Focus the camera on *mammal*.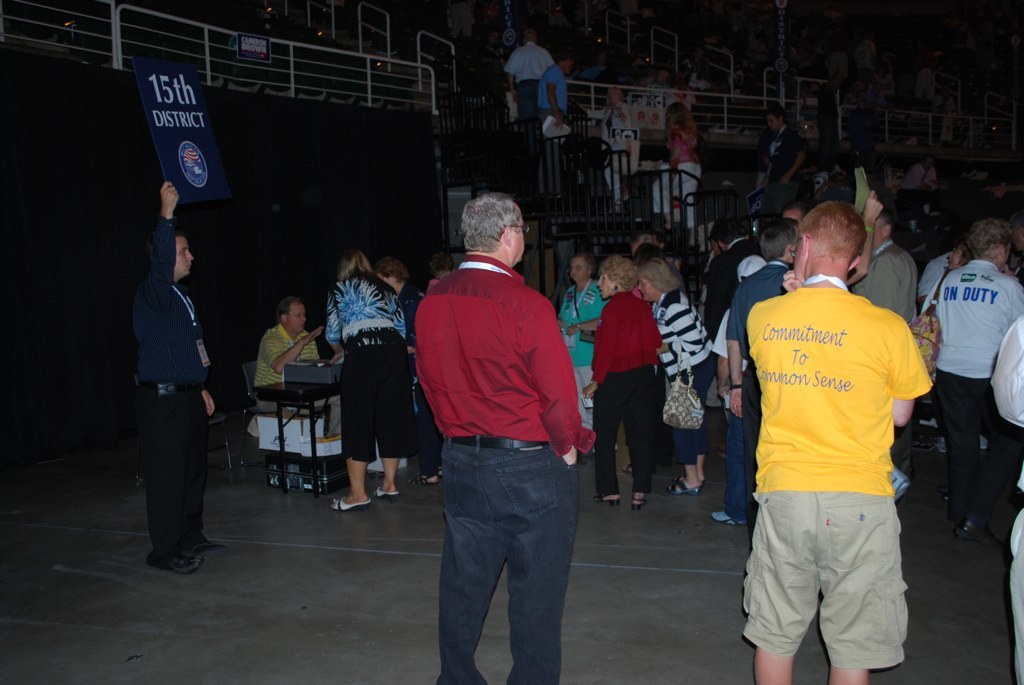
Focus region: x1=505, y1=29, x2=556, y2=136.
